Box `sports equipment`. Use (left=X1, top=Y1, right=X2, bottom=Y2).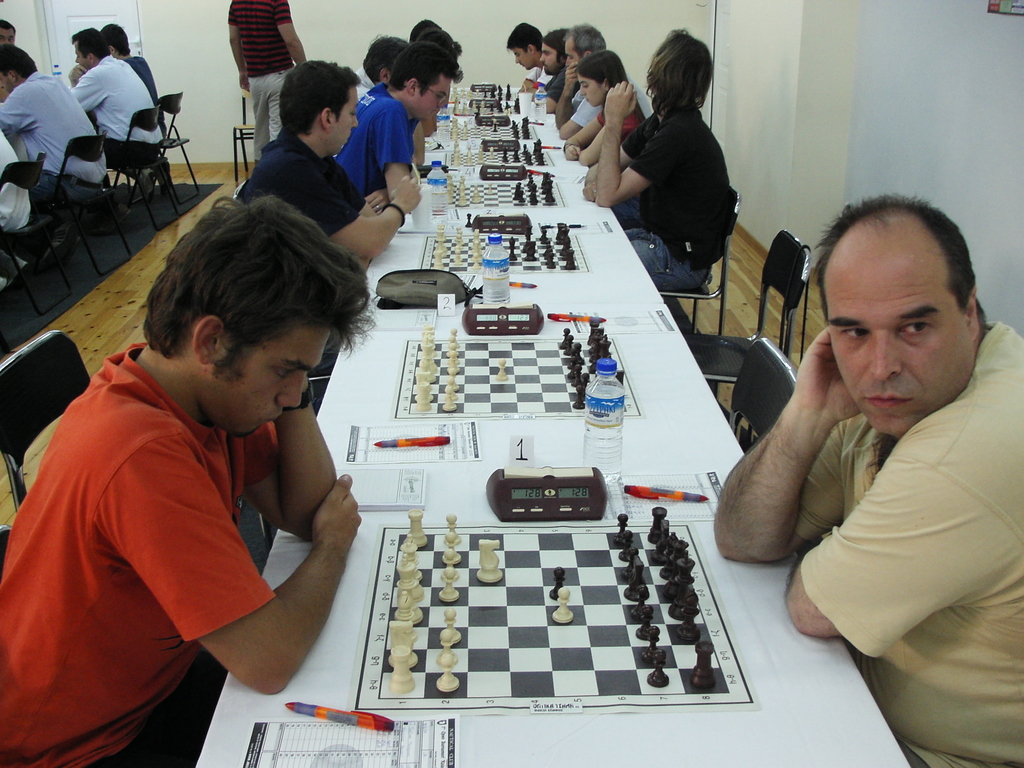
(left=451, top=111, right=538, bottom=141).
